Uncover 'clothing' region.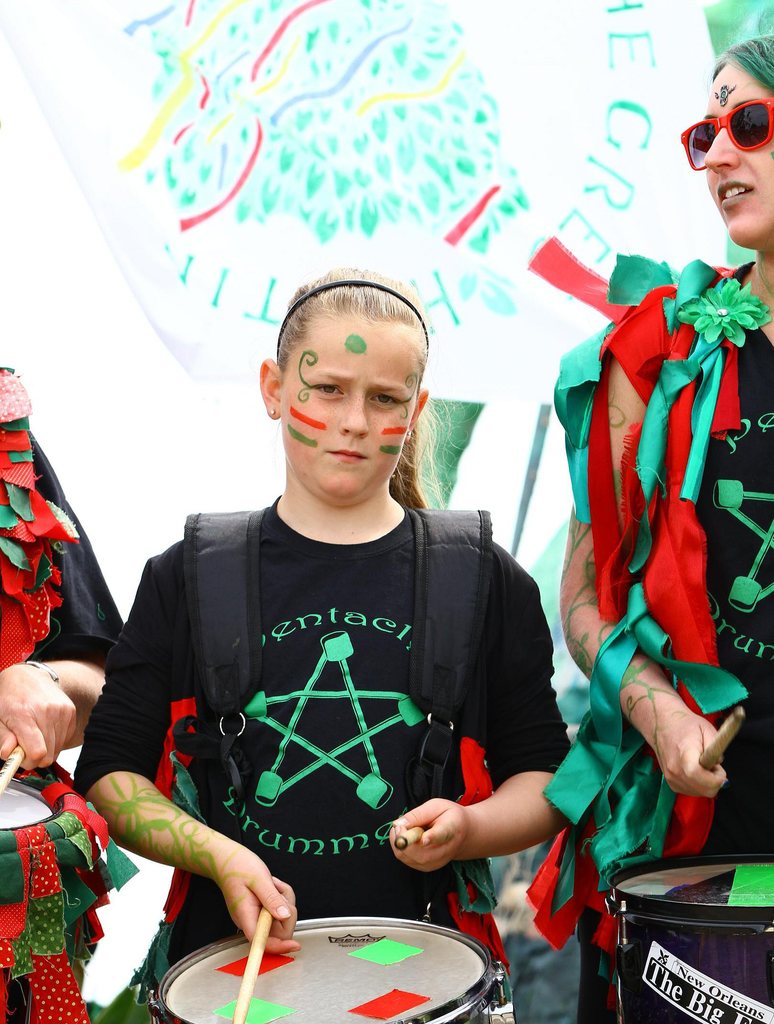
Uncovered: 131/470/564/929.
